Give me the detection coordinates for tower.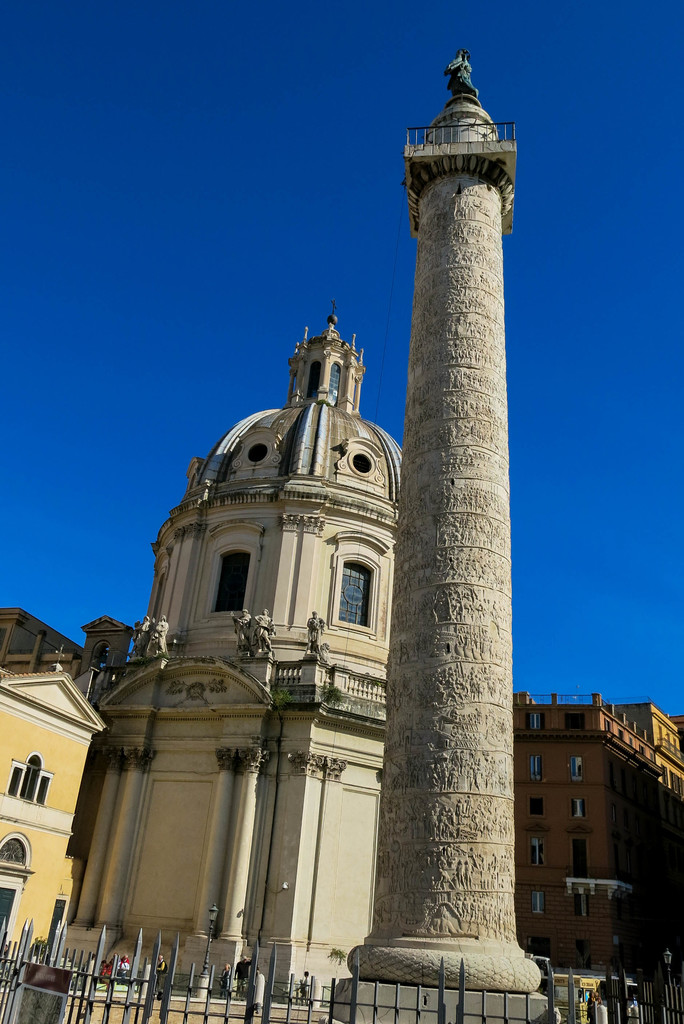
350 80 555 947.
